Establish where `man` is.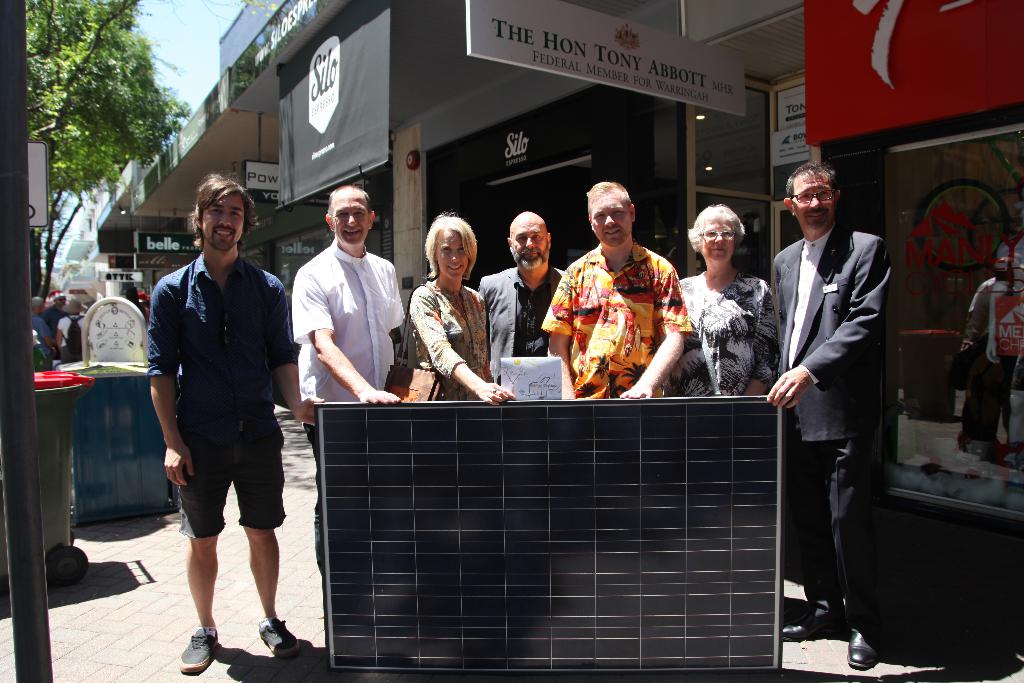
Established at 44/294/66/332.
